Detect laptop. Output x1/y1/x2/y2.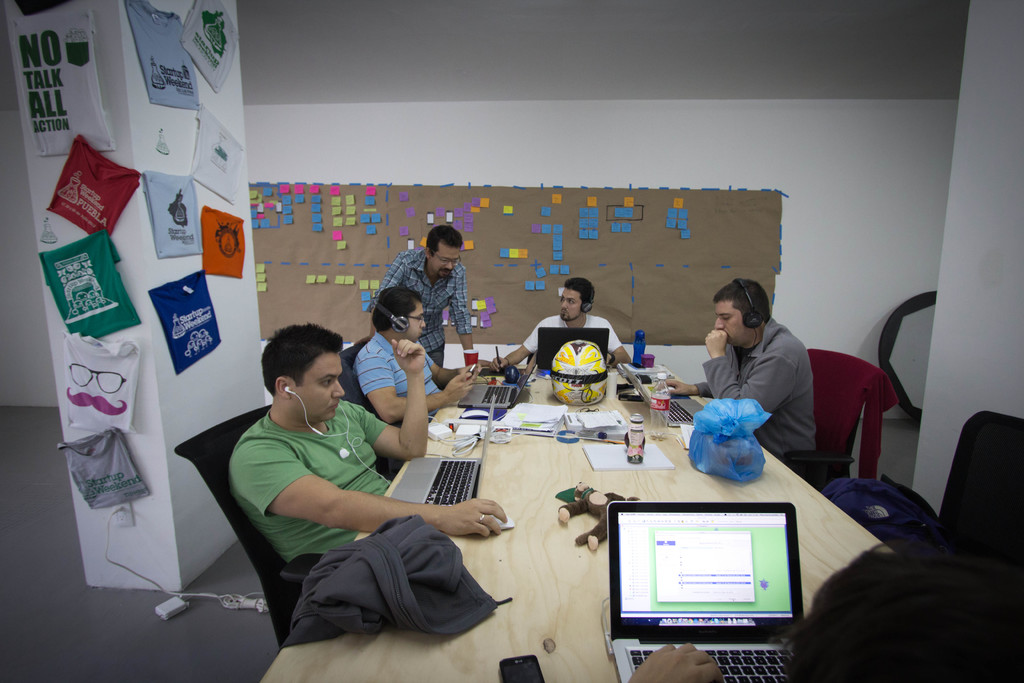
602/502/806/666.
